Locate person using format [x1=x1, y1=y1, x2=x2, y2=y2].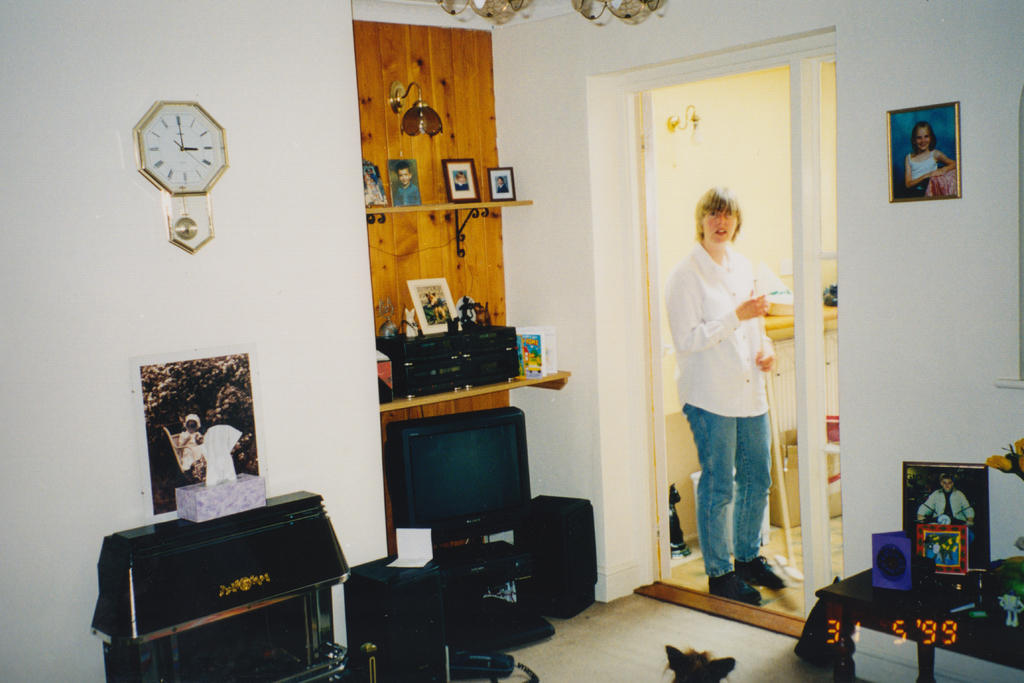
[x1=390, y1=158, x2=422, y2=208].
